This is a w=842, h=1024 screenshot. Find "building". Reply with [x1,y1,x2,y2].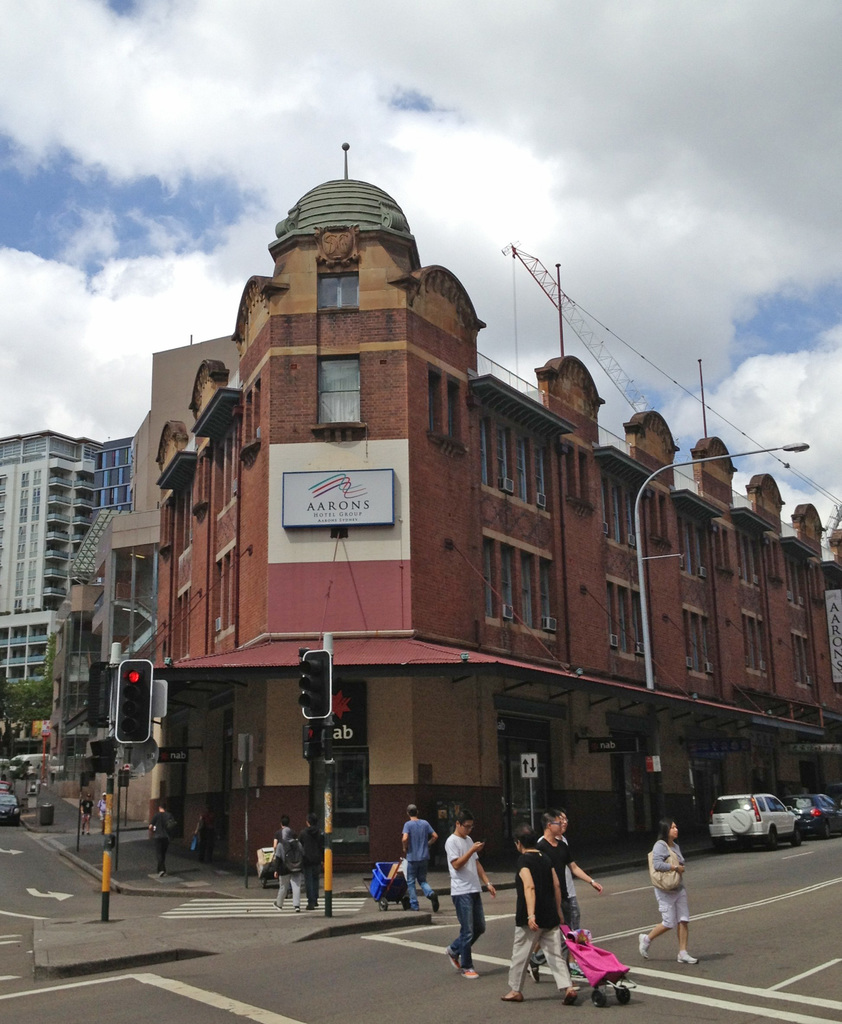
[0,428,132,760].
